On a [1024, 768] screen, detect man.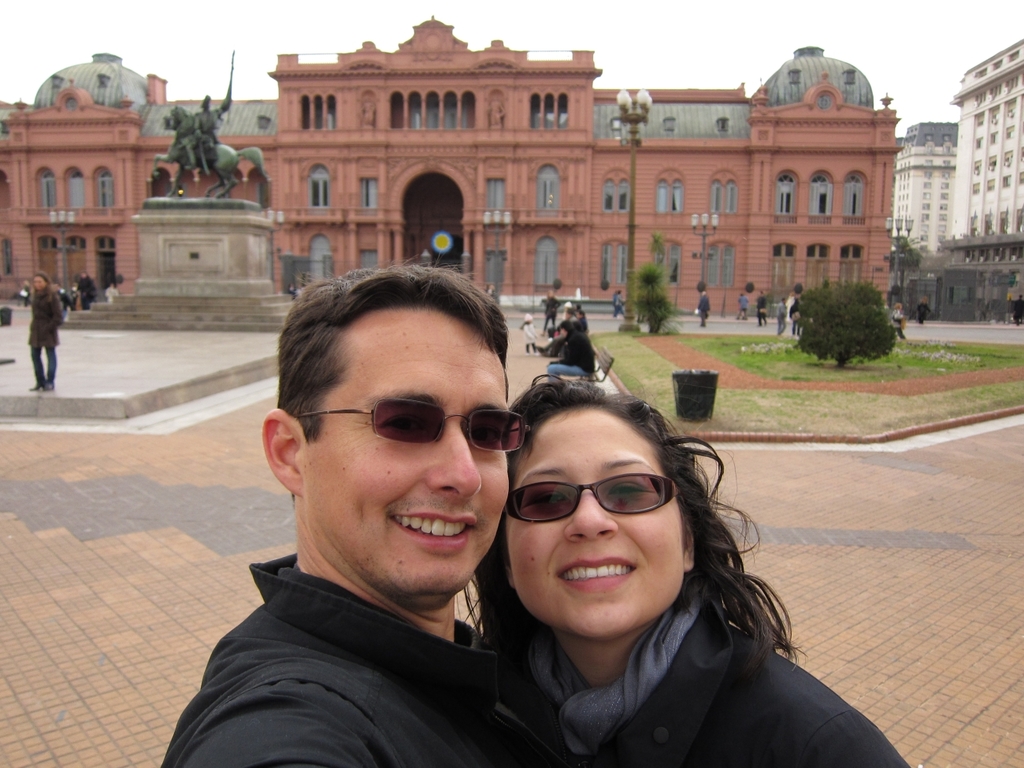
region(547, 320, 595, 385).
